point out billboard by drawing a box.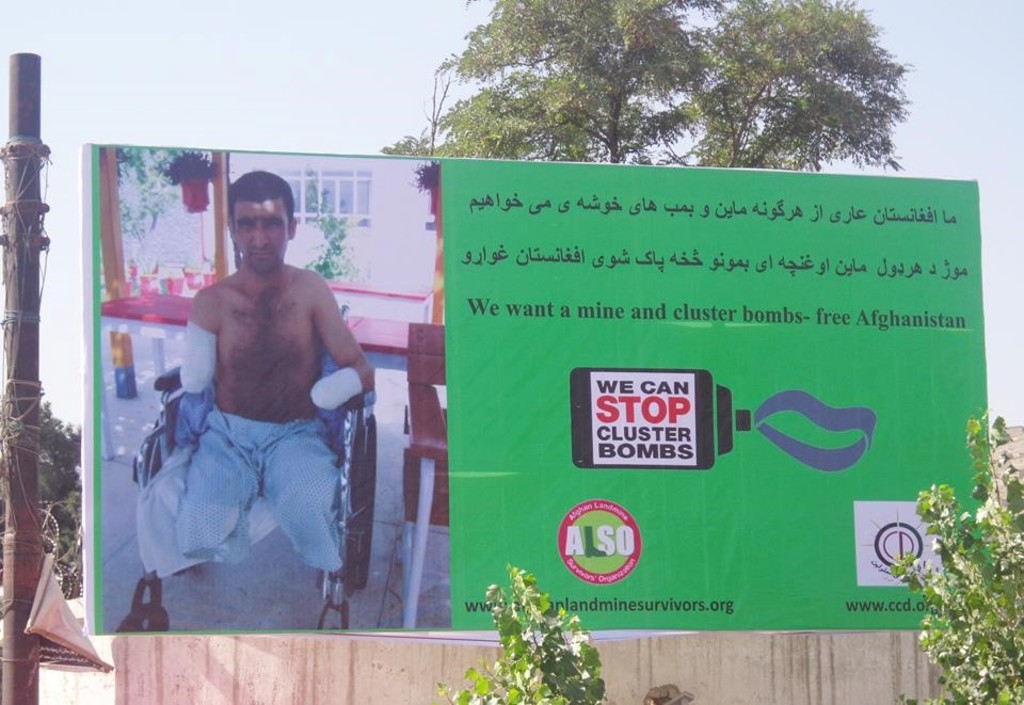
77,139,977,647.
